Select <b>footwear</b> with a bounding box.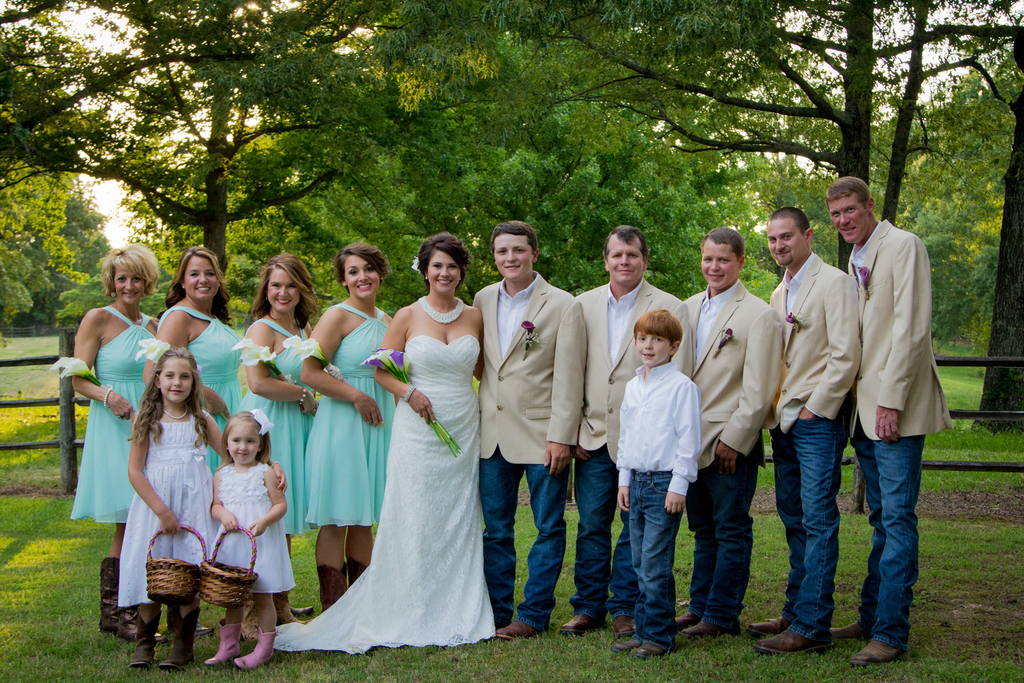
BBox(752, 628, 826, 654).
